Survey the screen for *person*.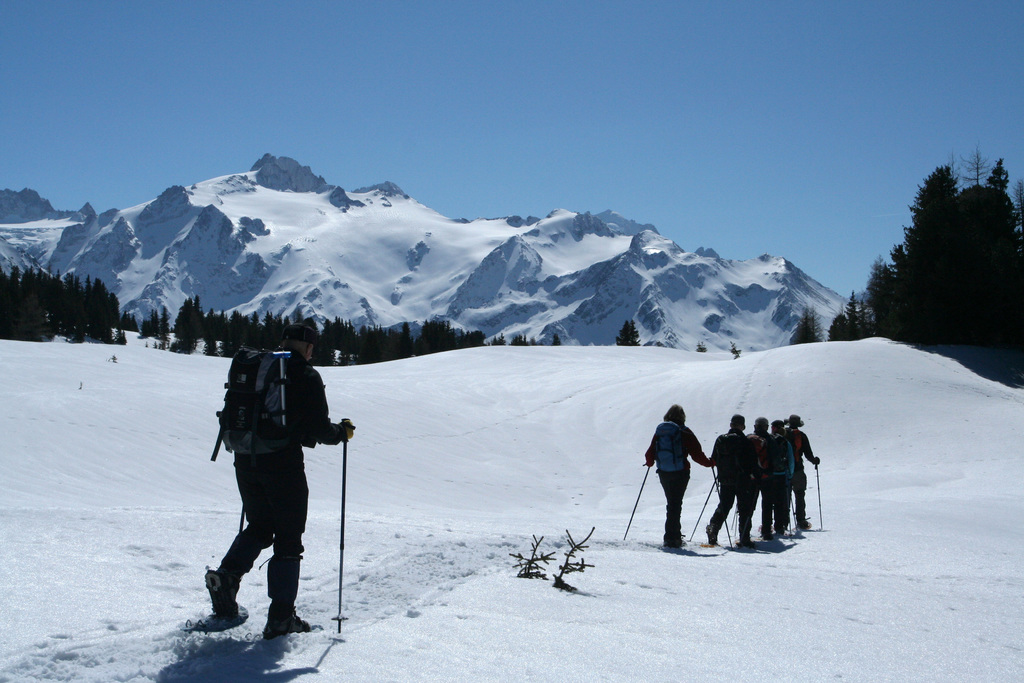
Survey found: BBox(761, 417, 797, 542).
